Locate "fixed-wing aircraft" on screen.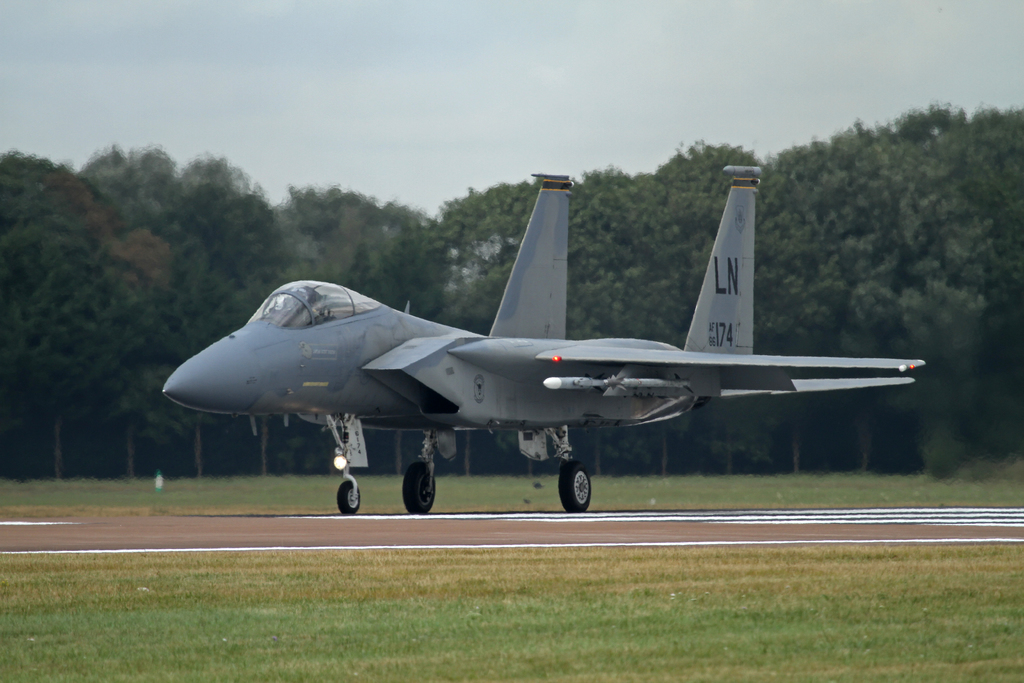
On screen at (x1=161, y1=161, x2=929, y2=513).
